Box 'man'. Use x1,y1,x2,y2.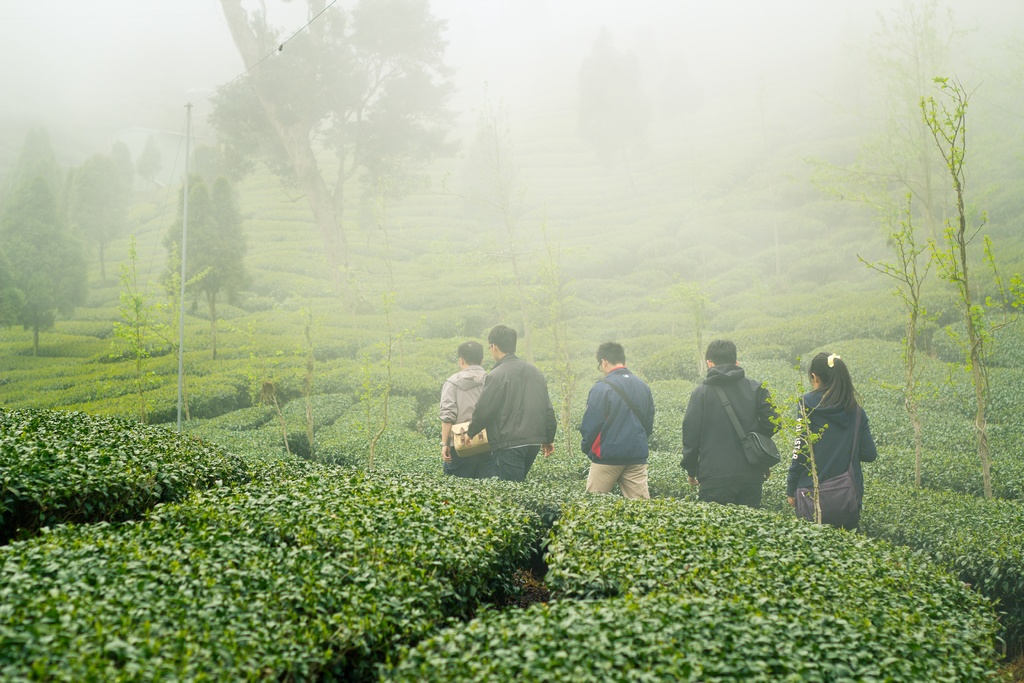
457,338,561,496.
